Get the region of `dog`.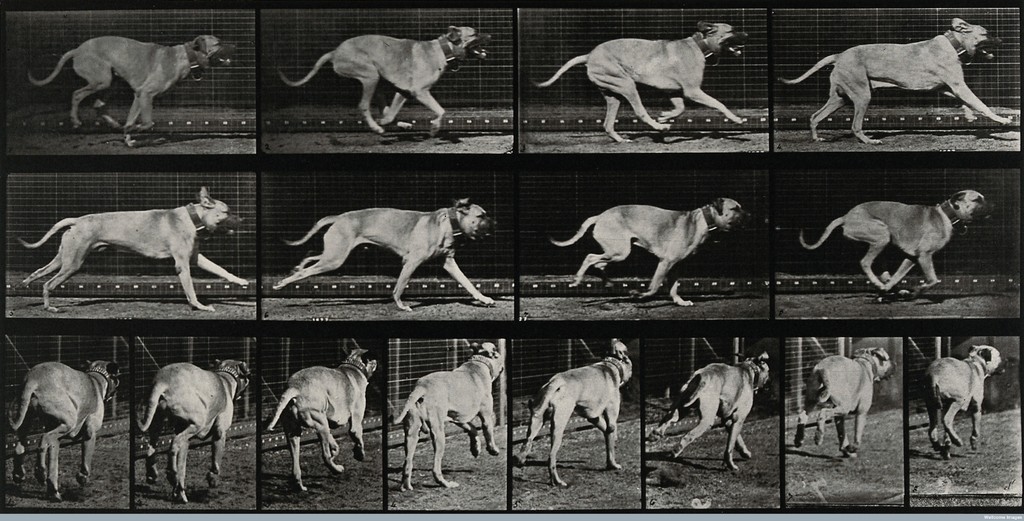
[391, 344, 505, 497].
